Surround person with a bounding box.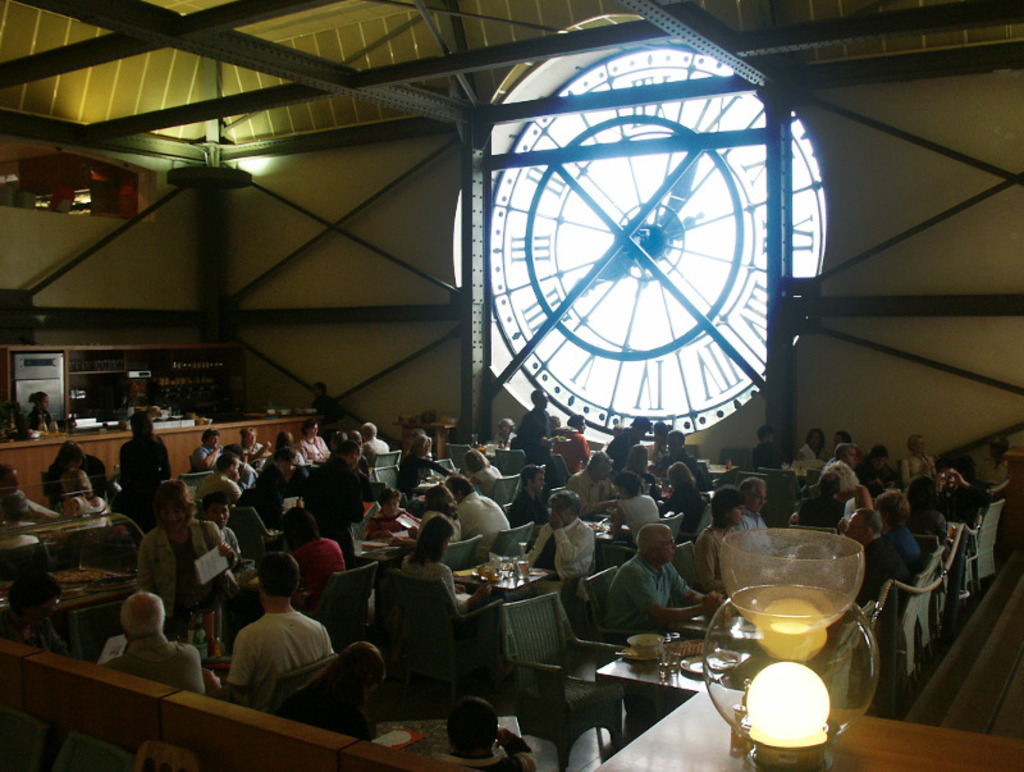
Rect(520, 385, 563, 460).
